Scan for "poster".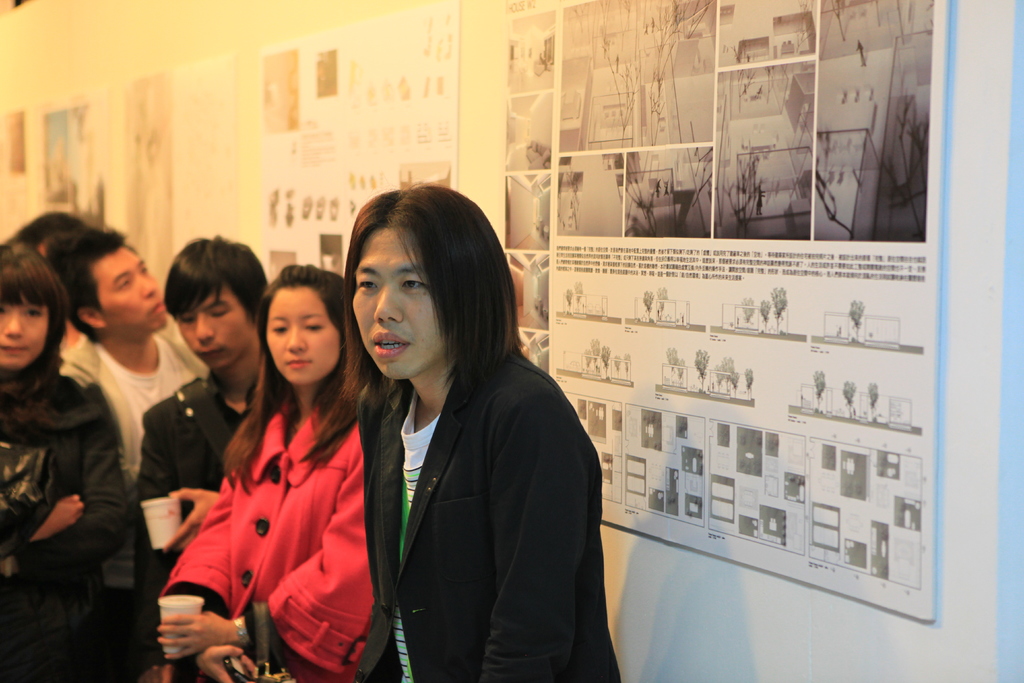
Scan result: [175, 55, 237, 247].
